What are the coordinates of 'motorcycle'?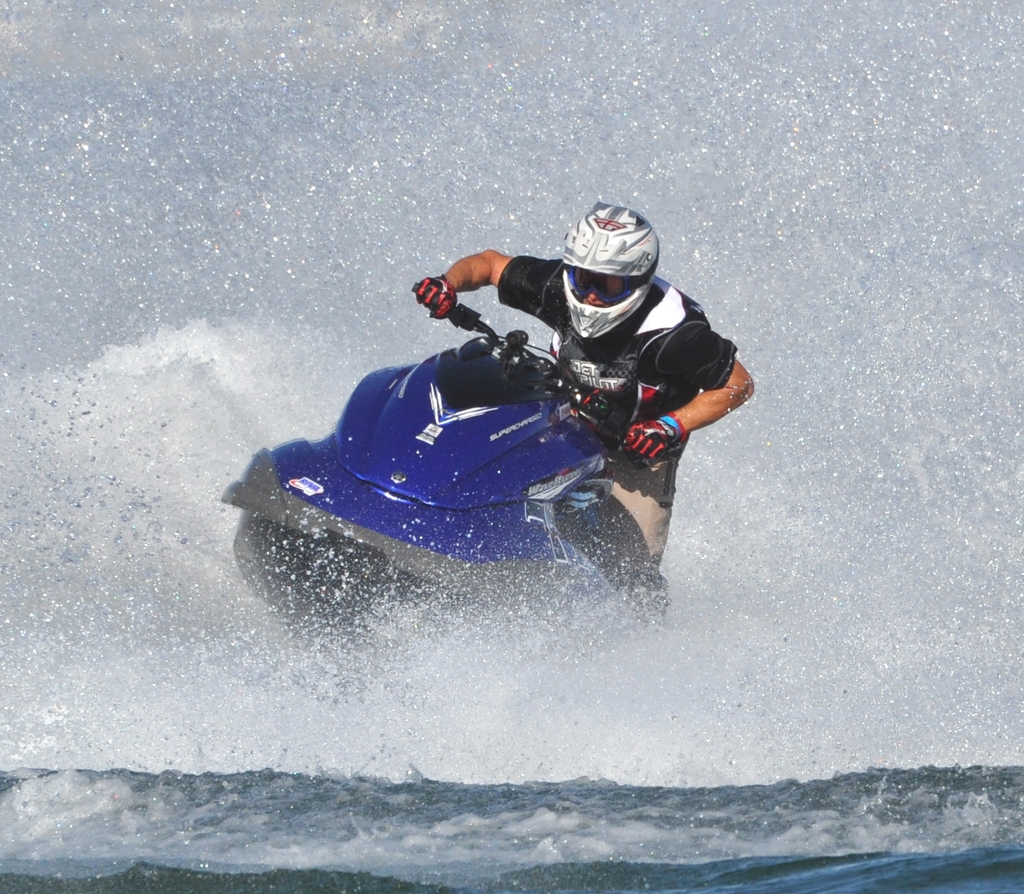
<box>222,272,758,662</box>.
